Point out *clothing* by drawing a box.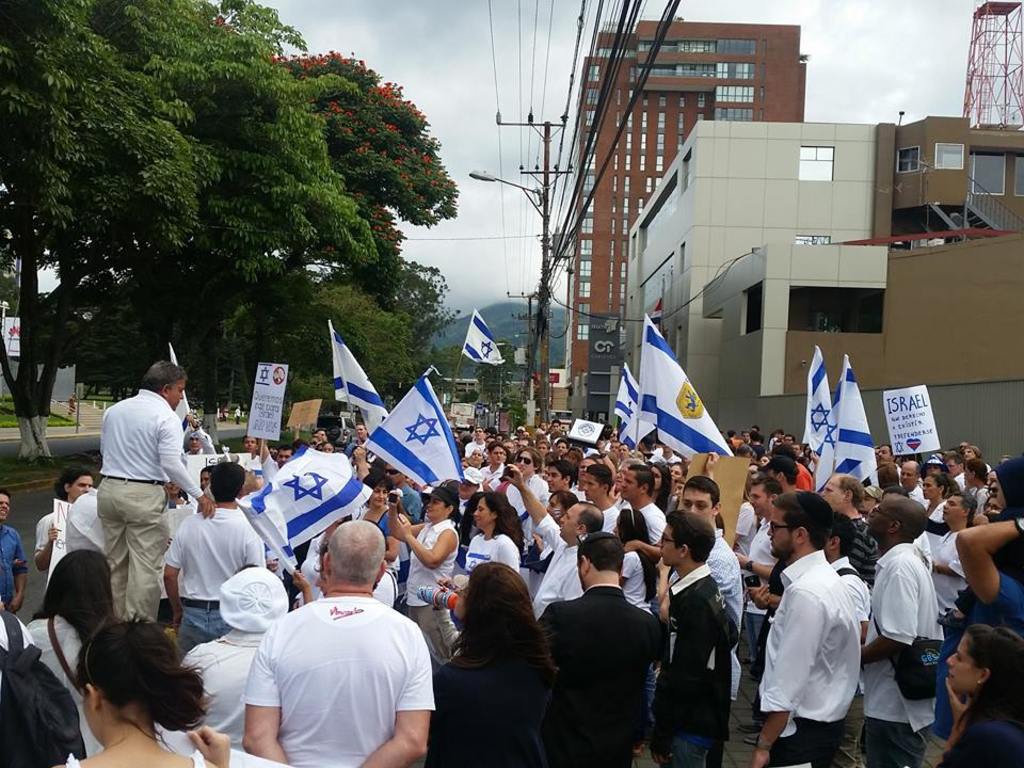
502 477 549 541.
